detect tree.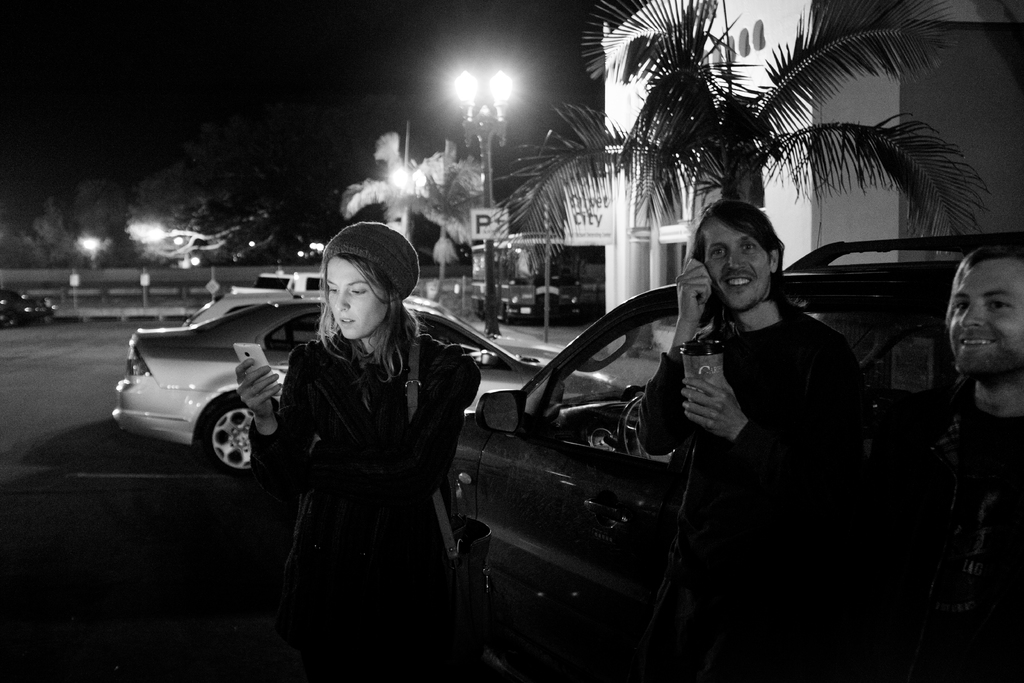
Detected at (left=348, top=128, right=479, bottom=278).
